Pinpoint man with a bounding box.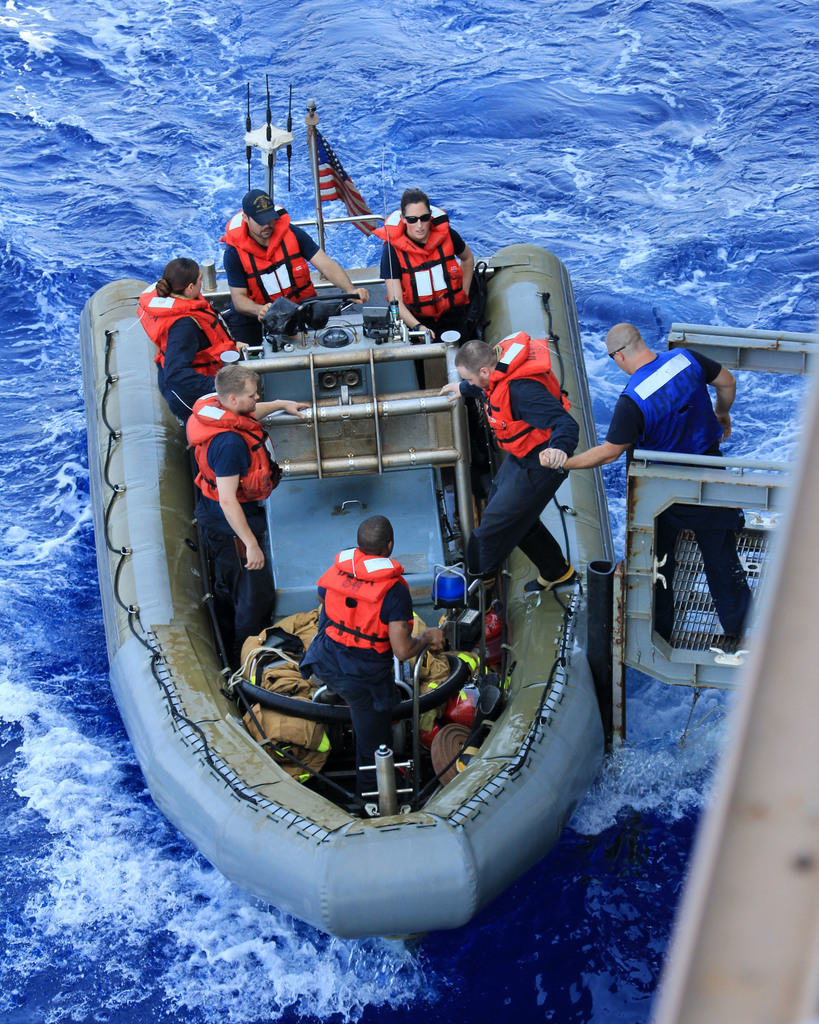
(left=457, top=335, right=586, bottom=594).
